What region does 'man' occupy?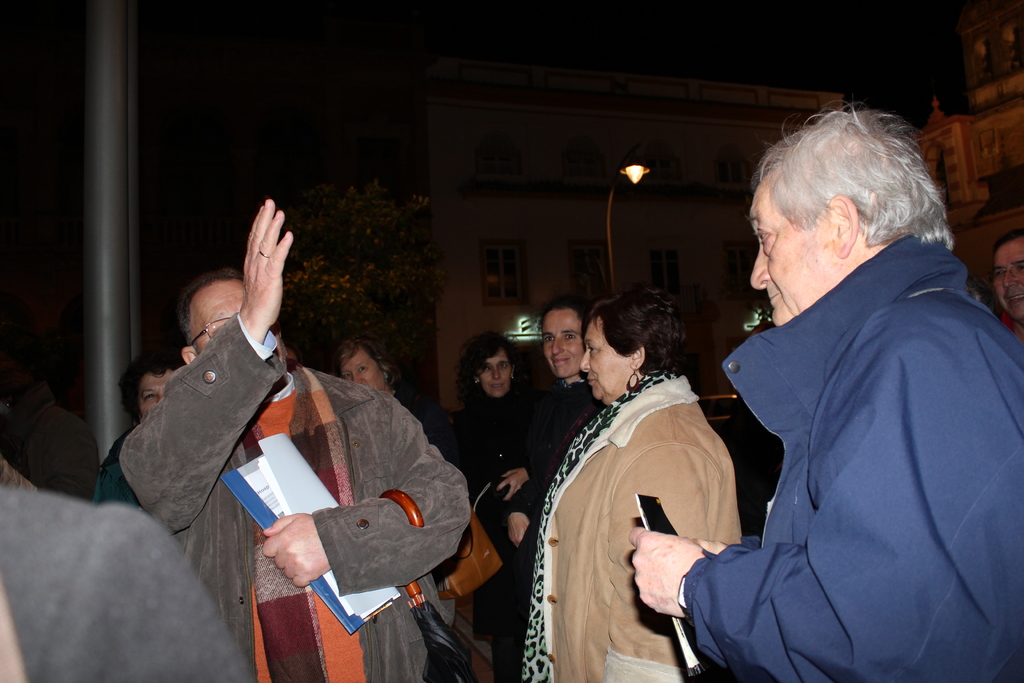
<bbox>632, 103, 1018, 682</bbox>.
